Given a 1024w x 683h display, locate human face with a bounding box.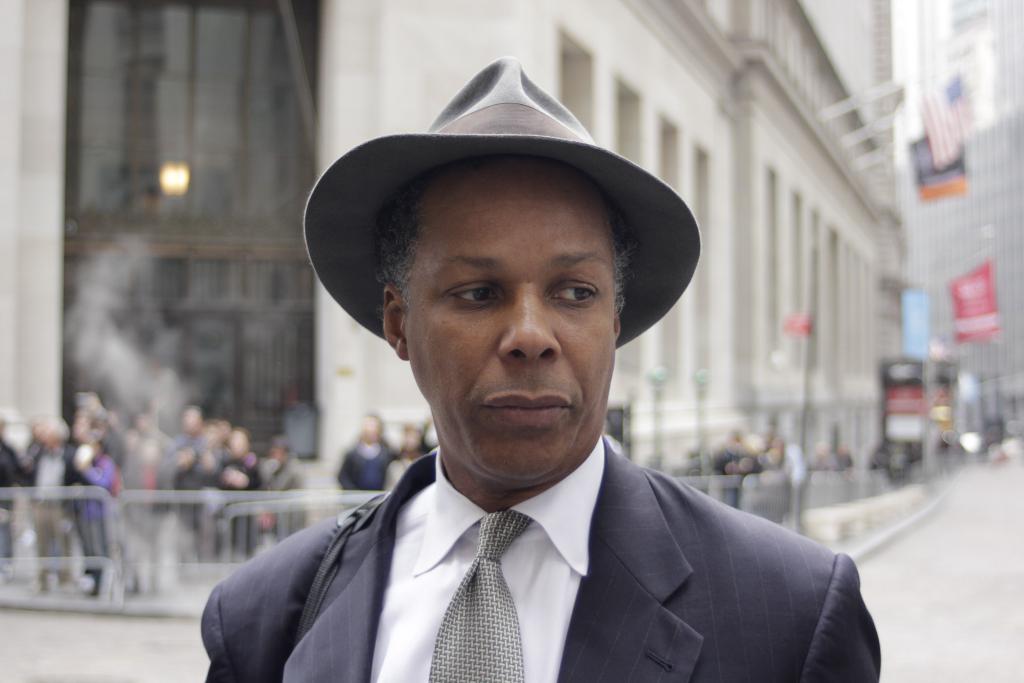
Located: 403:155:616:481.
